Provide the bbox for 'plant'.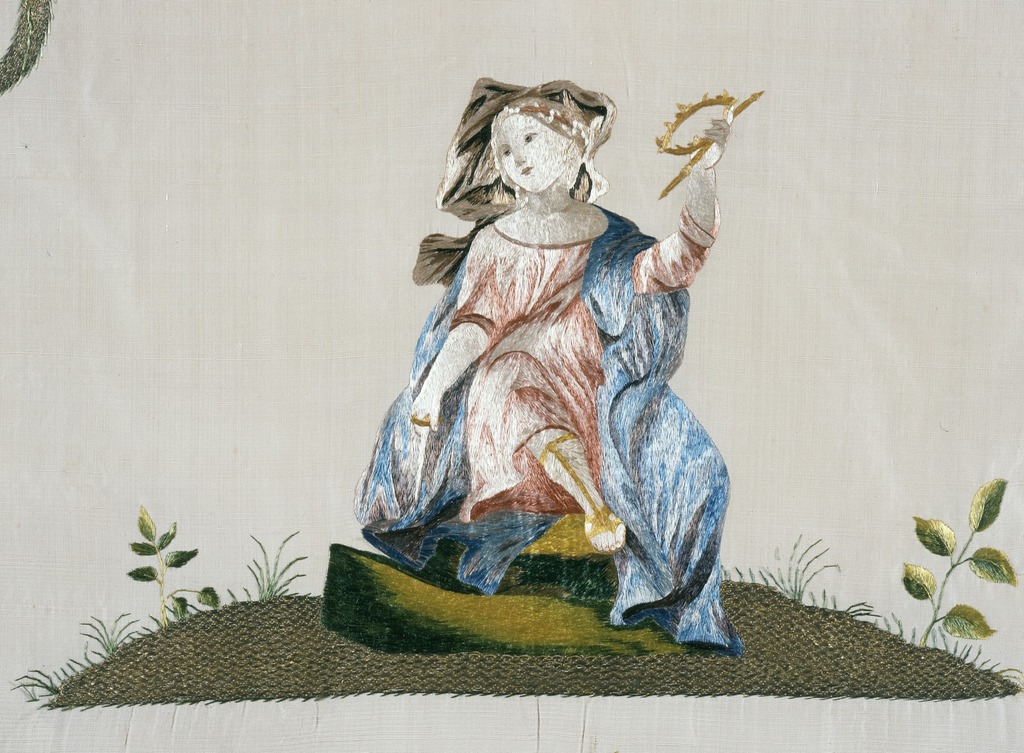
l=840, t=597, r=885, b=618.
